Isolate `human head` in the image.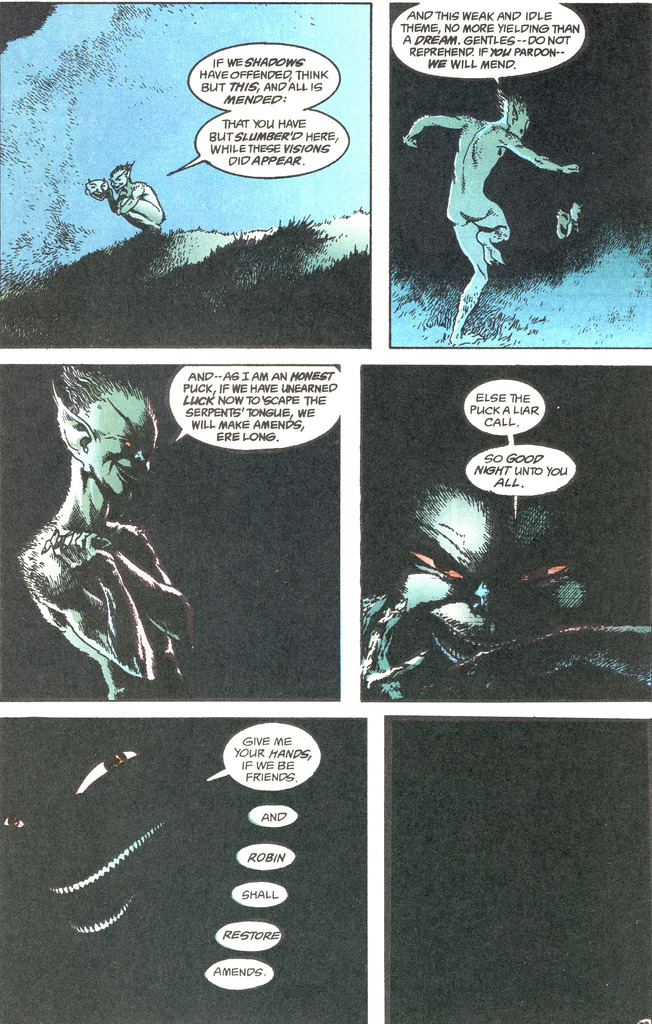
Isolated region: 504:97:530:140.
